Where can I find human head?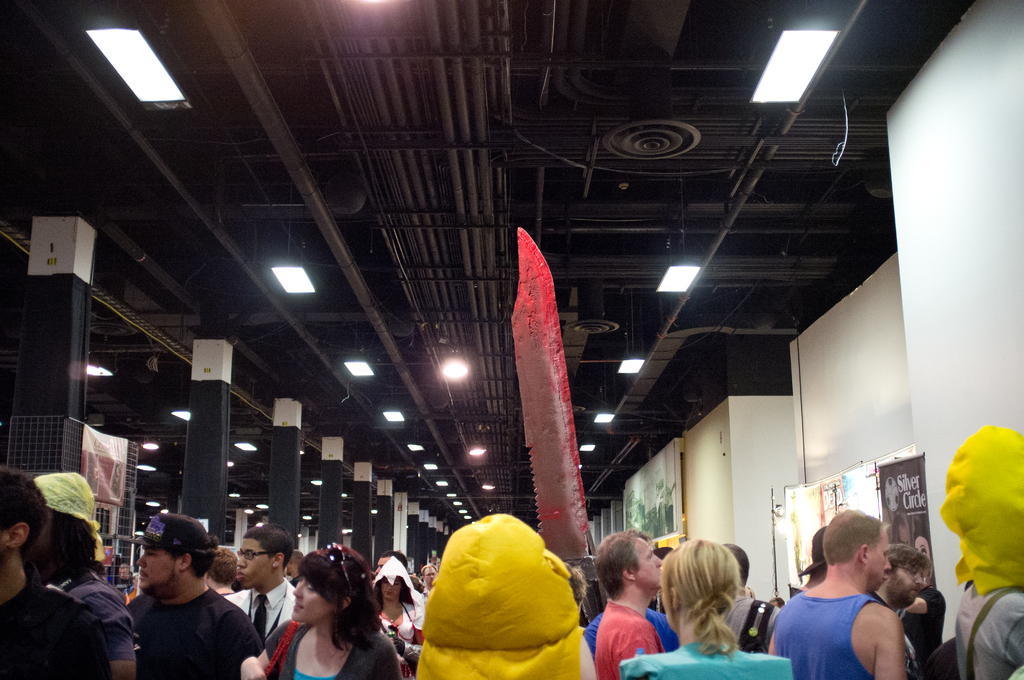
You can find it at box(810, 526, 826, 572).
